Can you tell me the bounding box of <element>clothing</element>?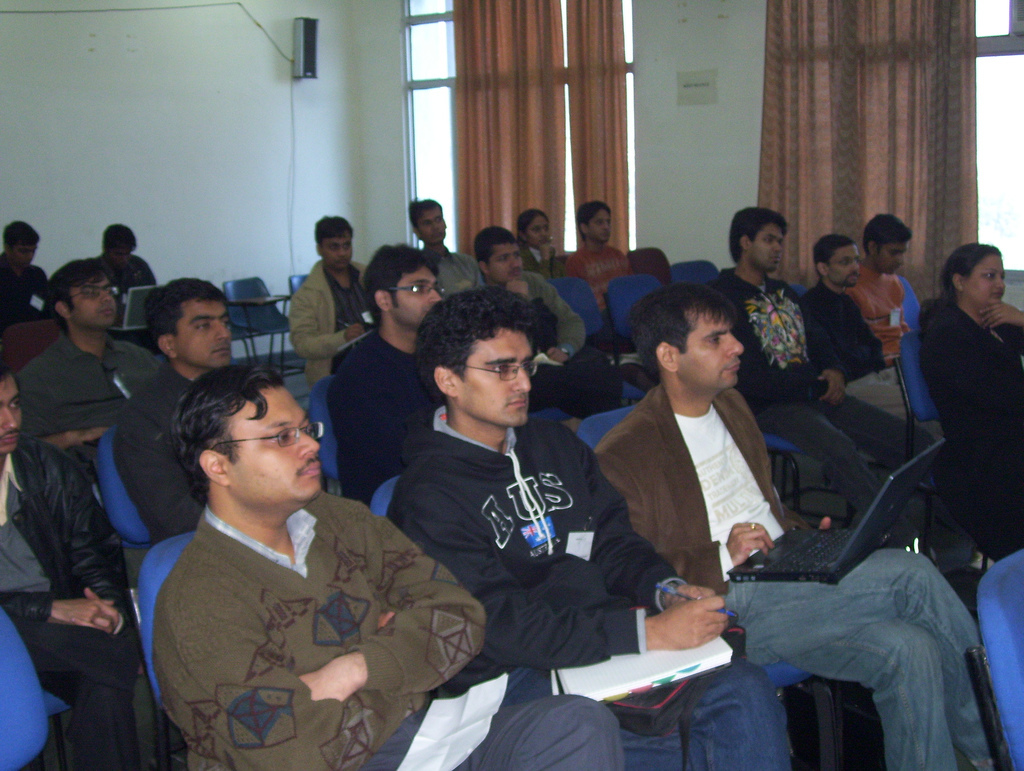
x1=859 y1=255 x2=919 y2=380.
